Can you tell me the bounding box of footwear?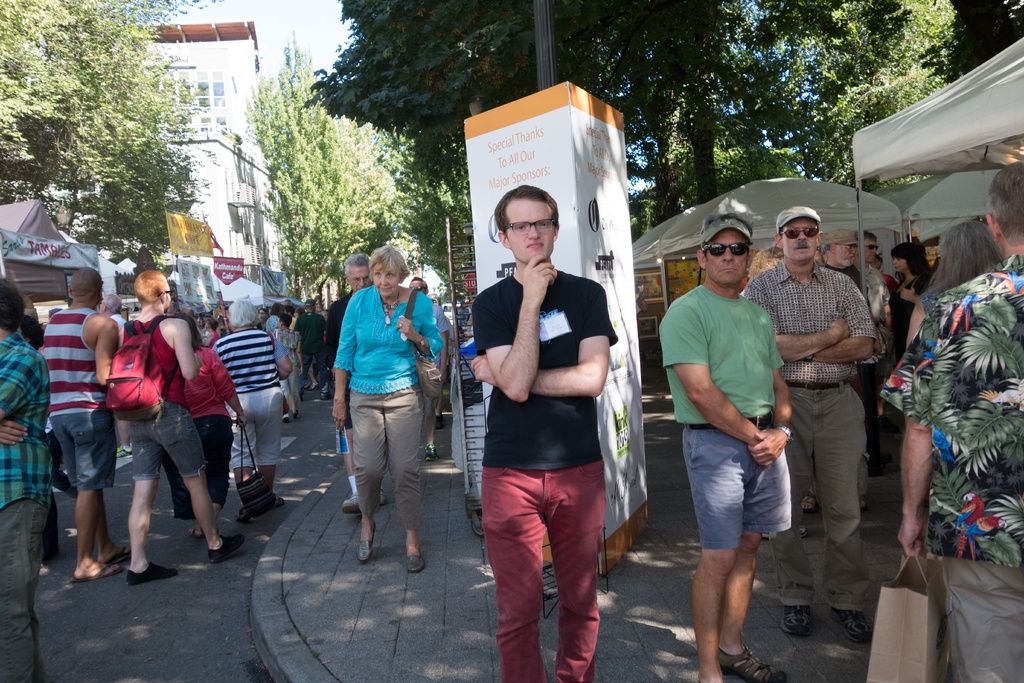
box(115, 447, 132, 461).
